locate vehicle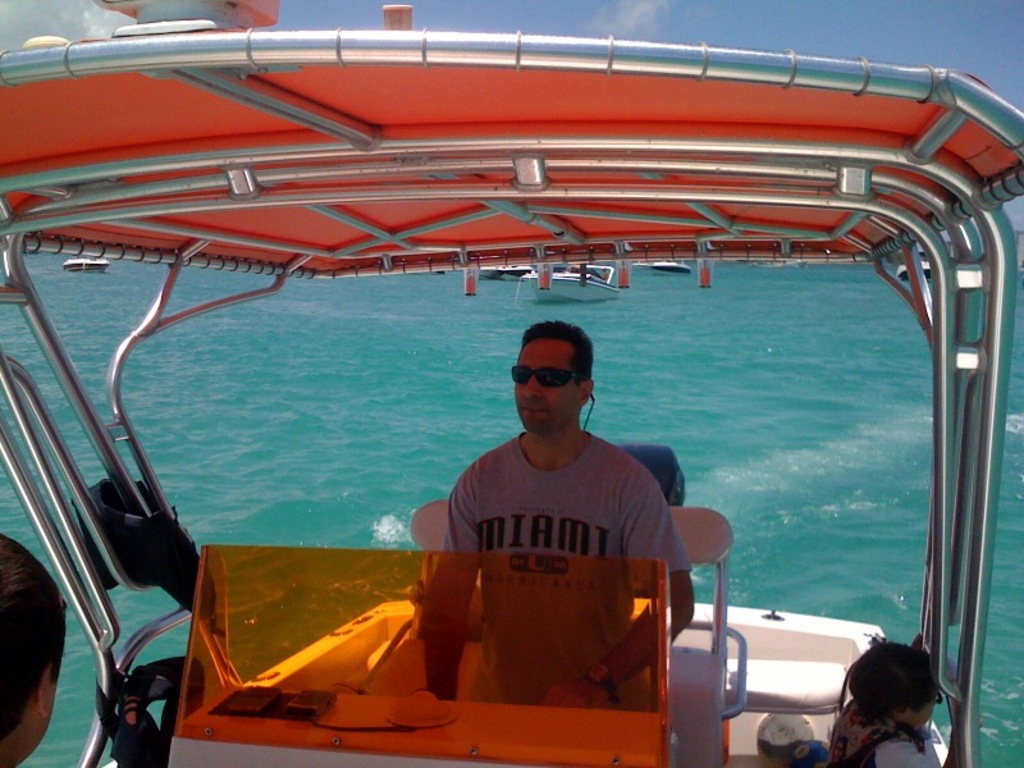
23/69/989/763
